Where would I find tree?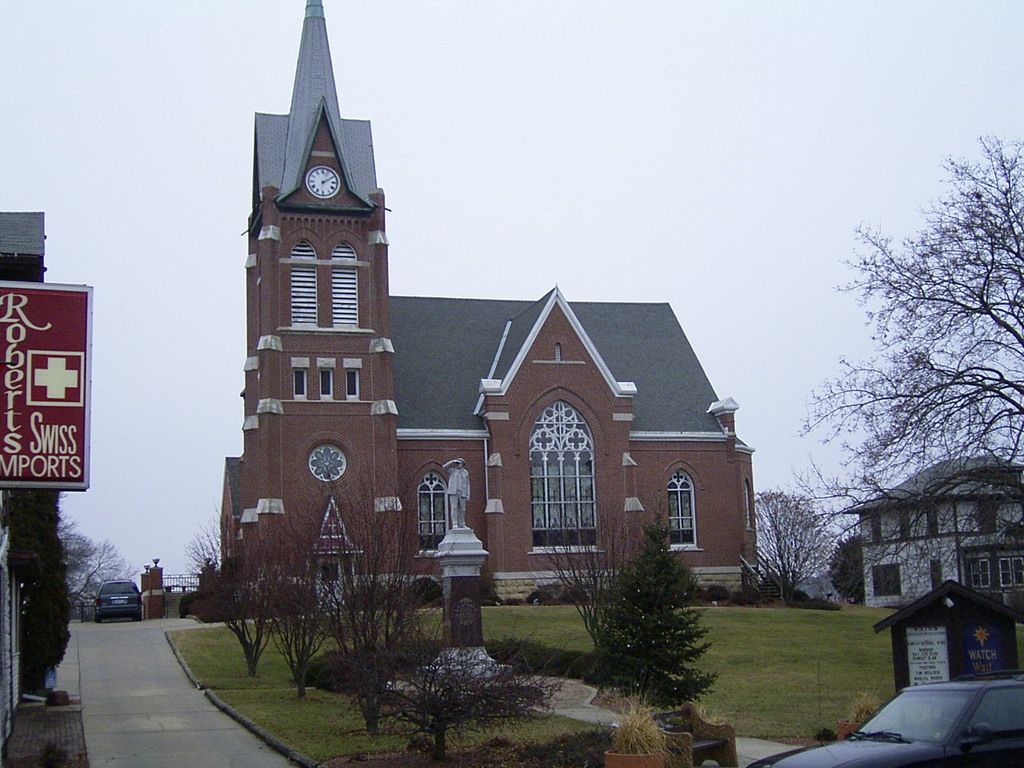
At <region>262, 514, 358, 680</region>.
